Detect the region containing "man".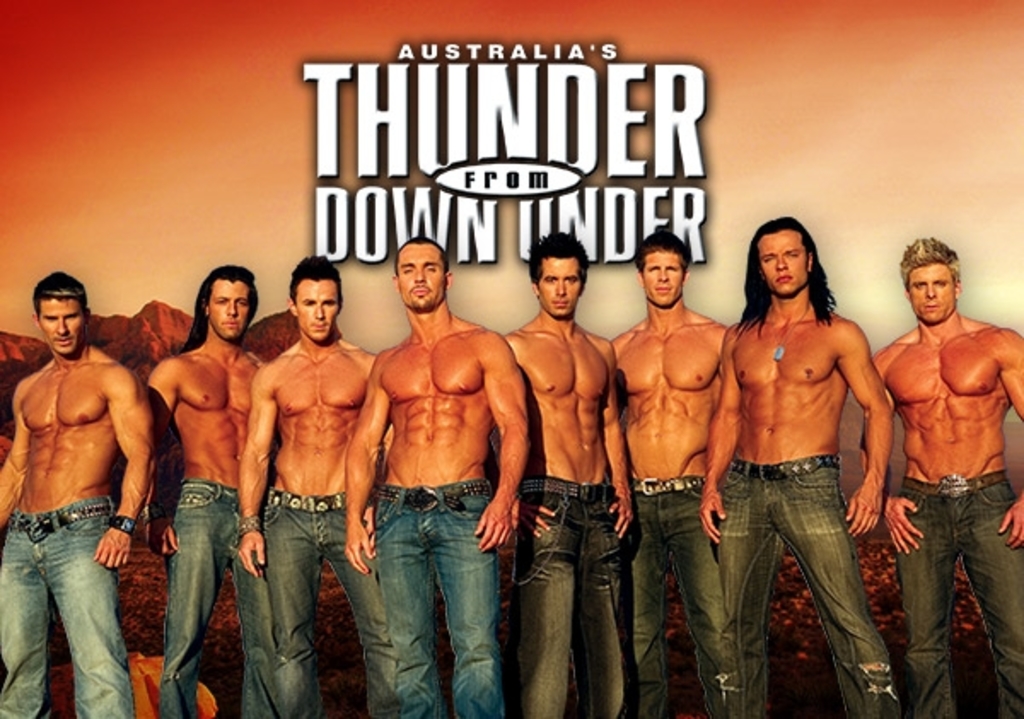
[left=0, top=266, right=154, bottom=717].
